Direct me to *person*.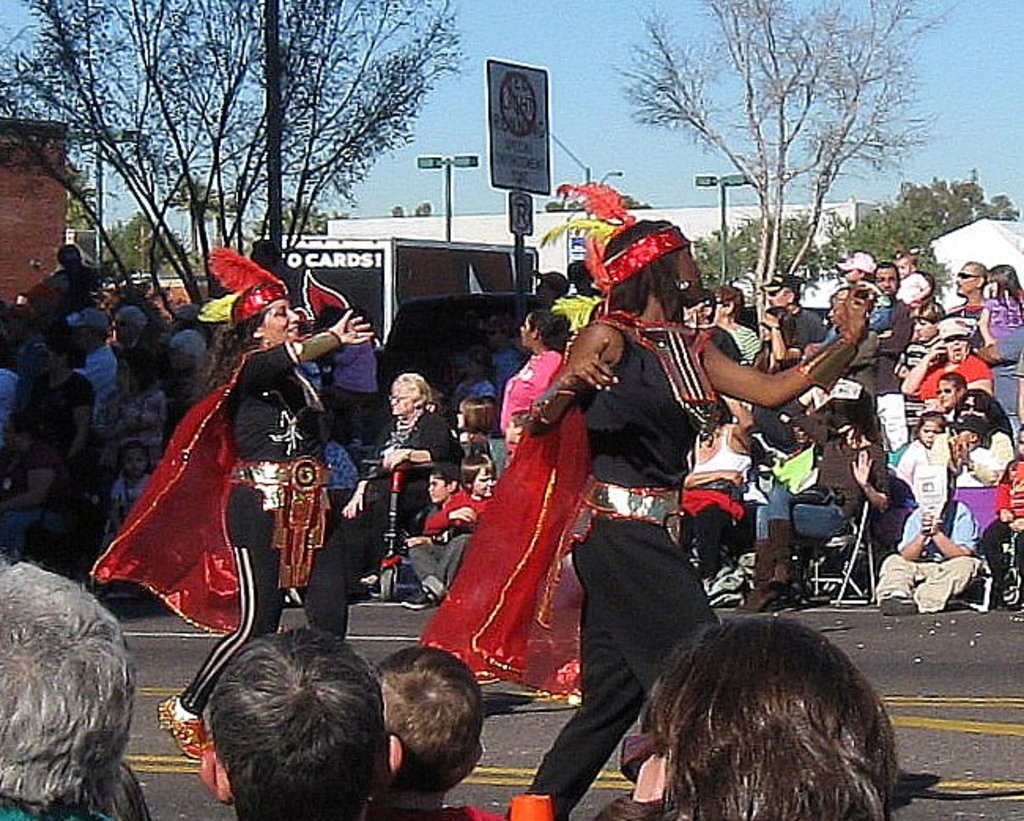
Direction: crop(660, 613, 906, 819).
